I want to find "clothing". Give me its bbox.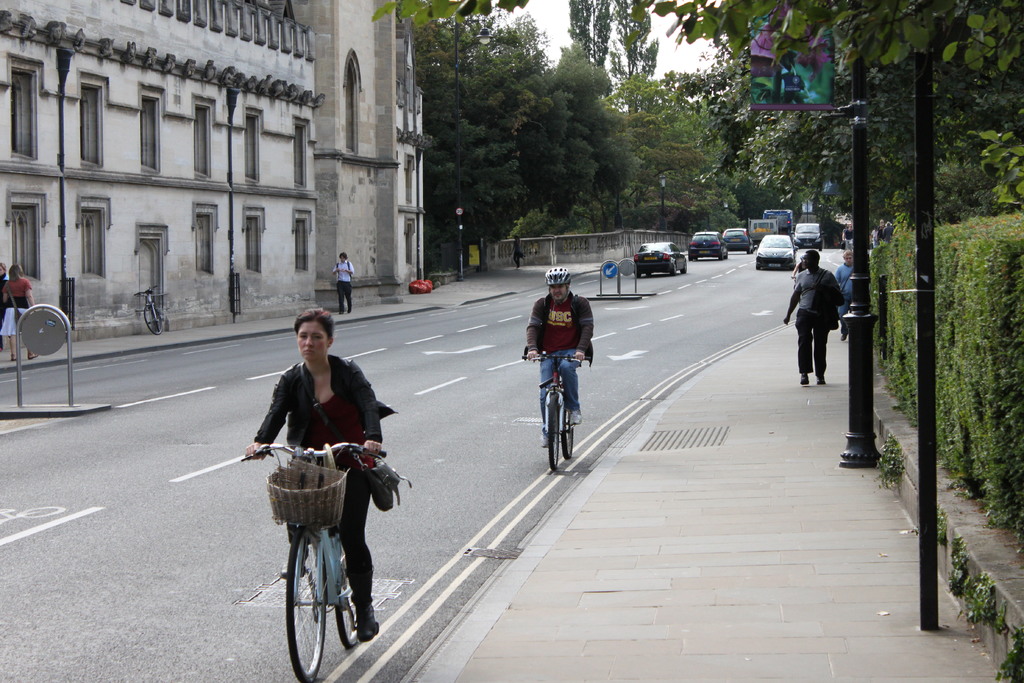
(527, 292, 593, 424).
